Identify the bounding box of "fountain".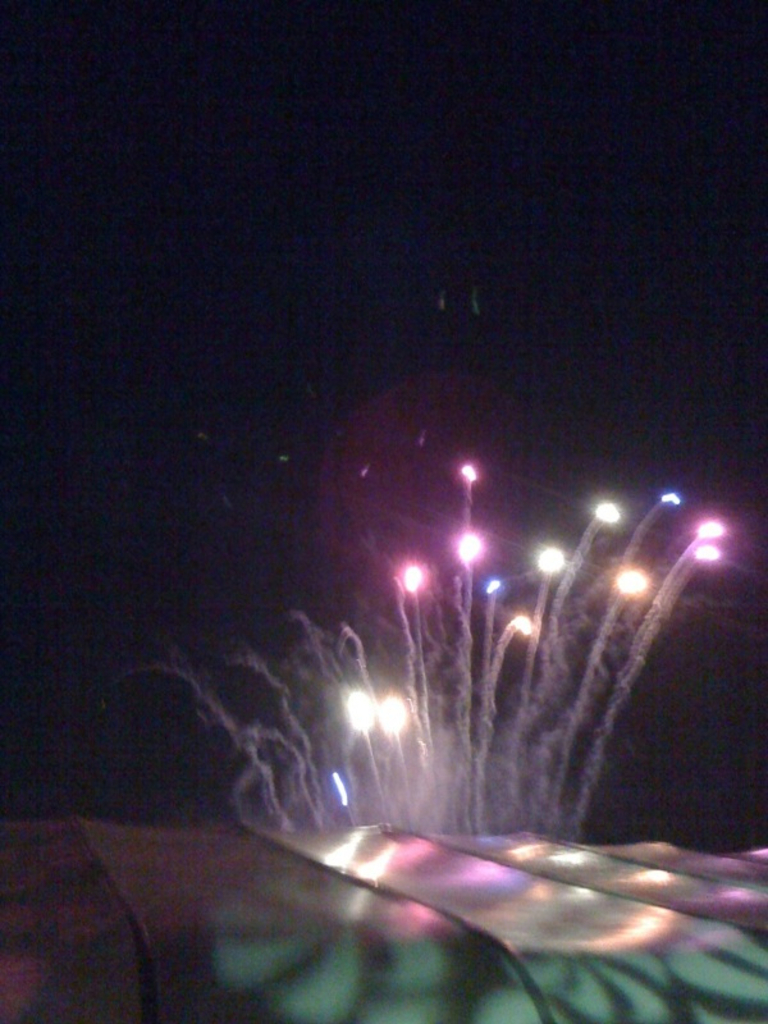
pyautogui.locateOnScreen(115, 451, 718, 833).
